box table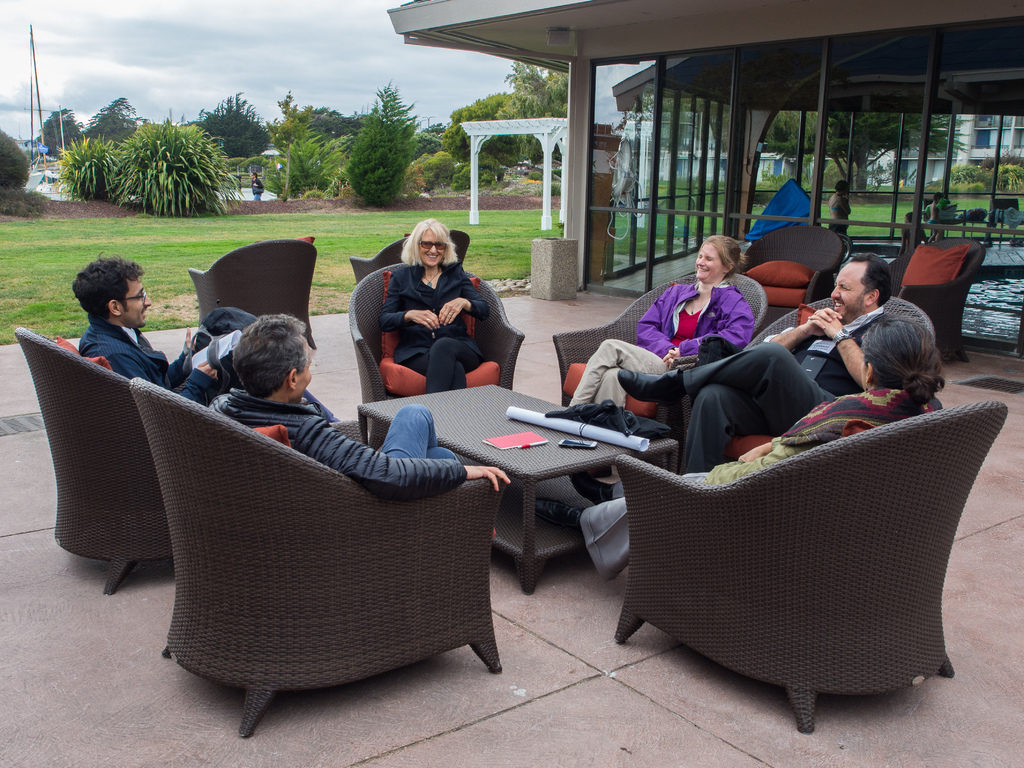
detection(357, 383, 680, 594)
